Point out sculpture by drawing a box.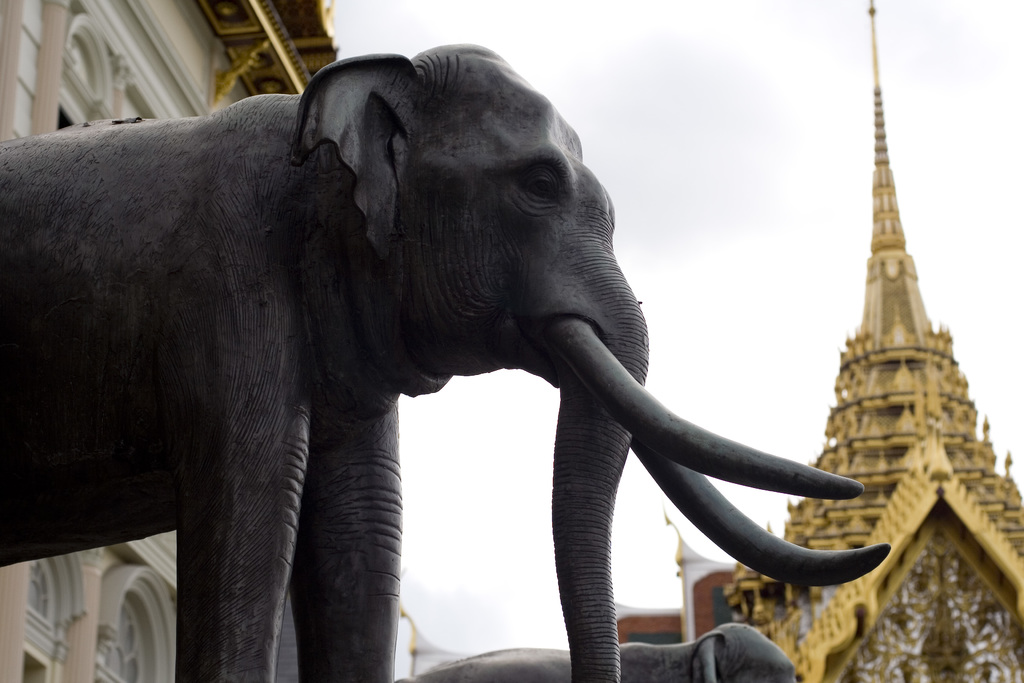
{"x1": 401, "y1": 617, "x2": 808, "y2": 682}.
